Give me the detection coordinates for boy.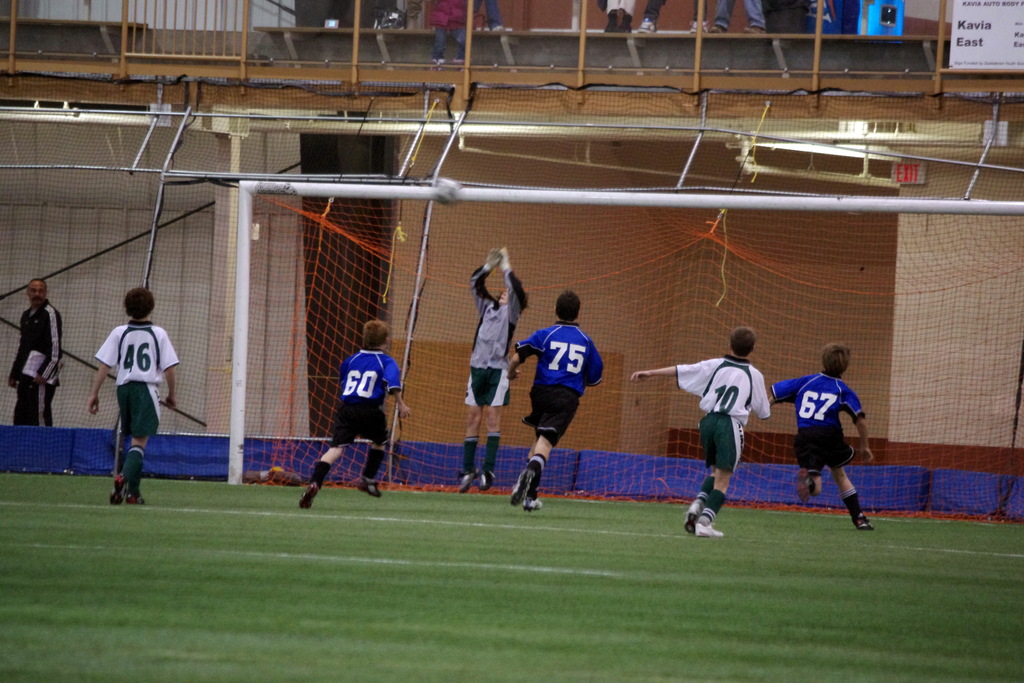
region(299, 323, 410, 507).
